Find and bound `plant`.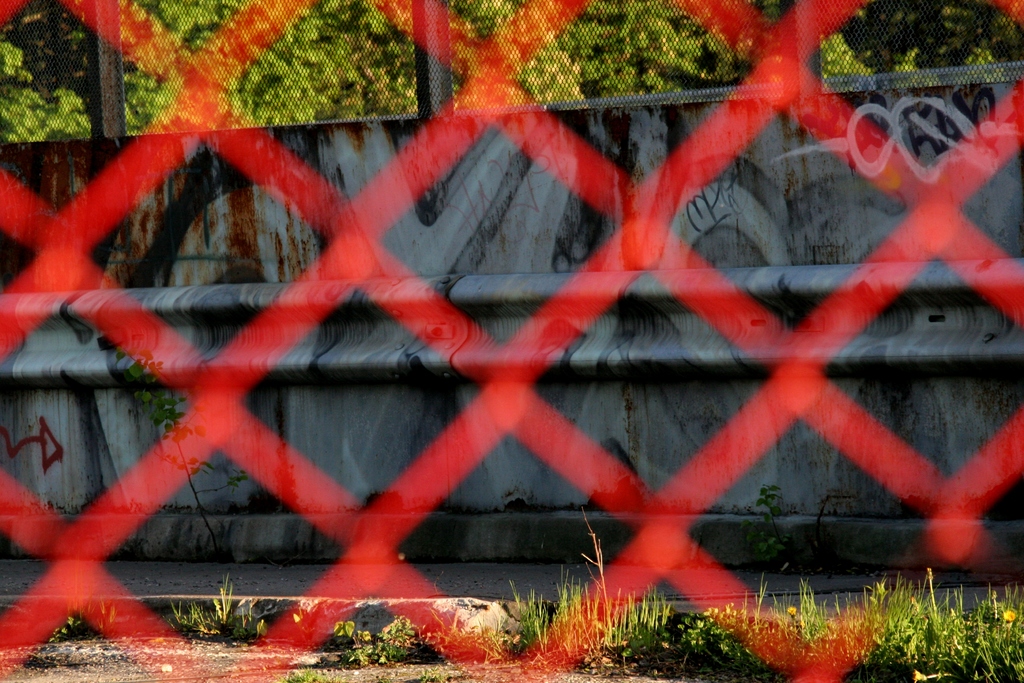
Bound: rect(28, 600, 80, 650).
